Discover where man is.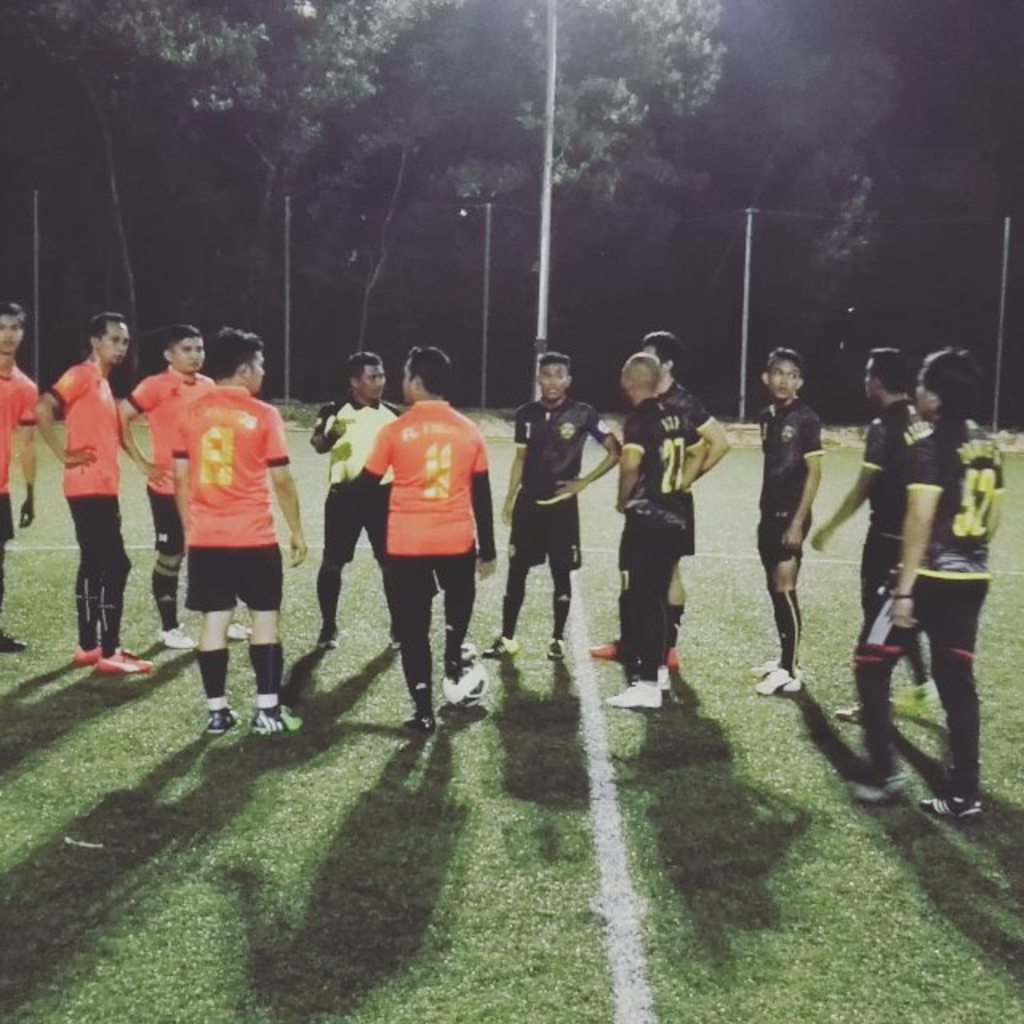
Discovered at <region>478, 350, 621, 659</region>.
